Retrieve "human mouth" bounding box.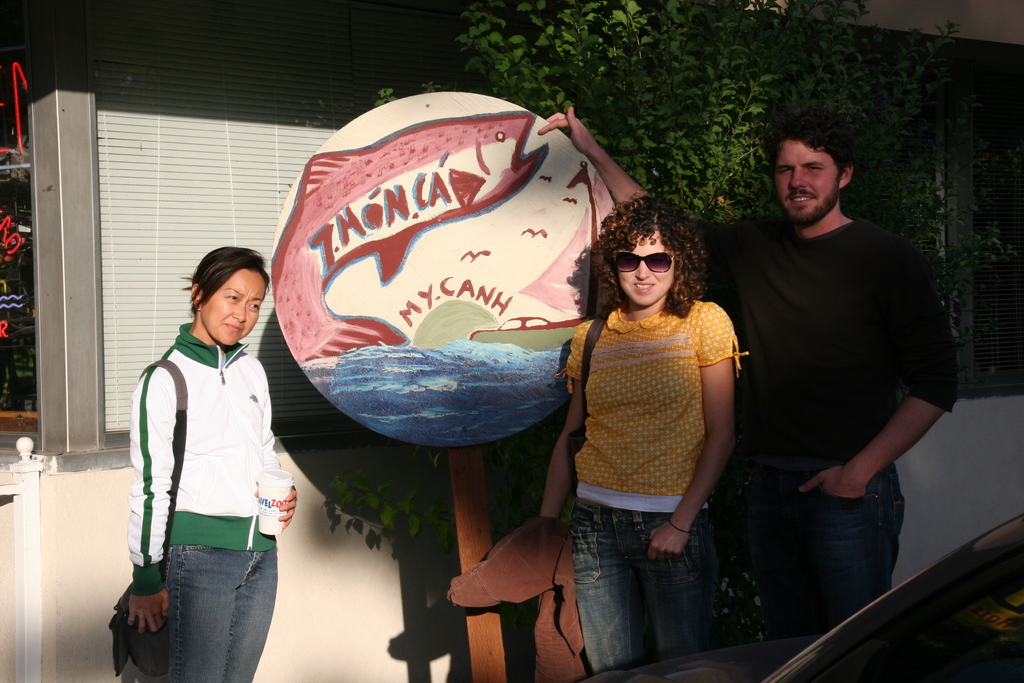
Bounding box: 633:279:653:296.
